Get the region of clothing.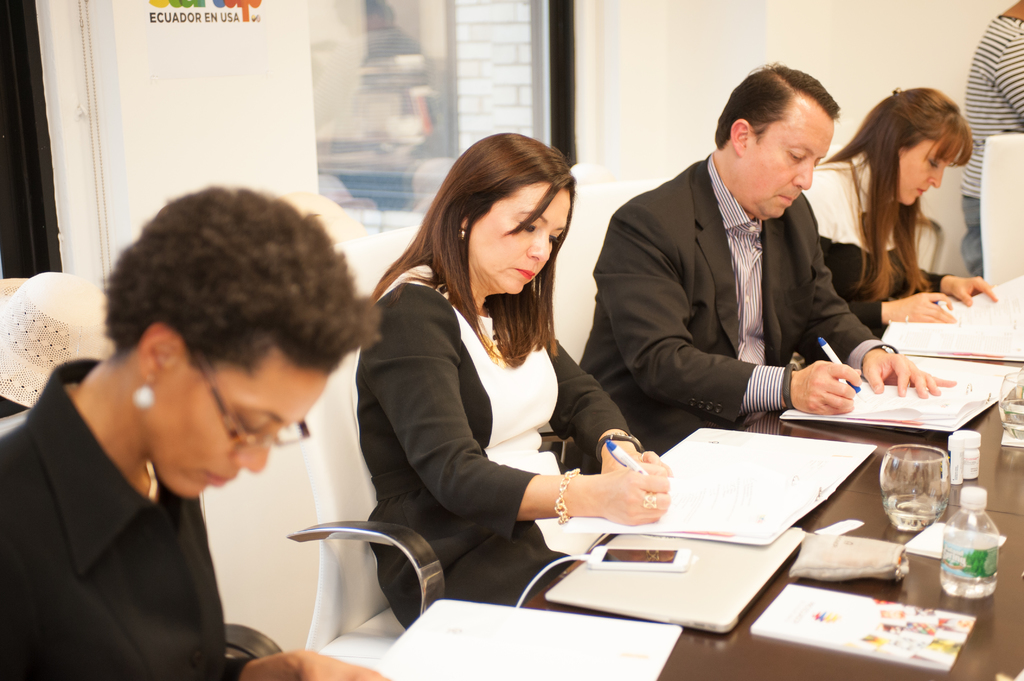
detection(0, 360, 256, 680).
